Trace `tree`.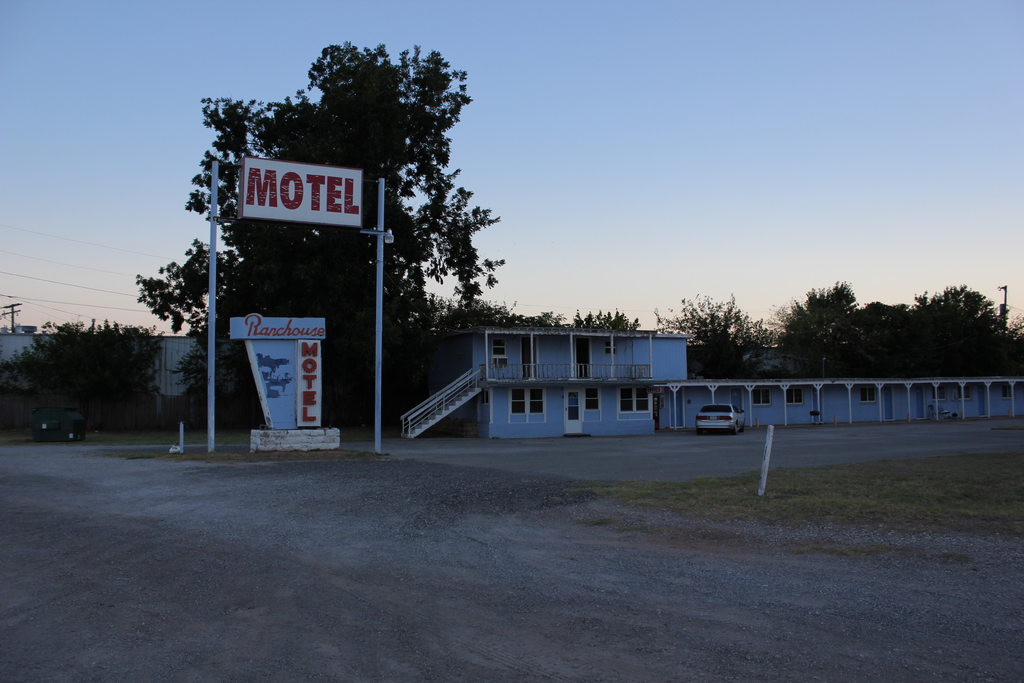
Traced to 776,274,852,383.
